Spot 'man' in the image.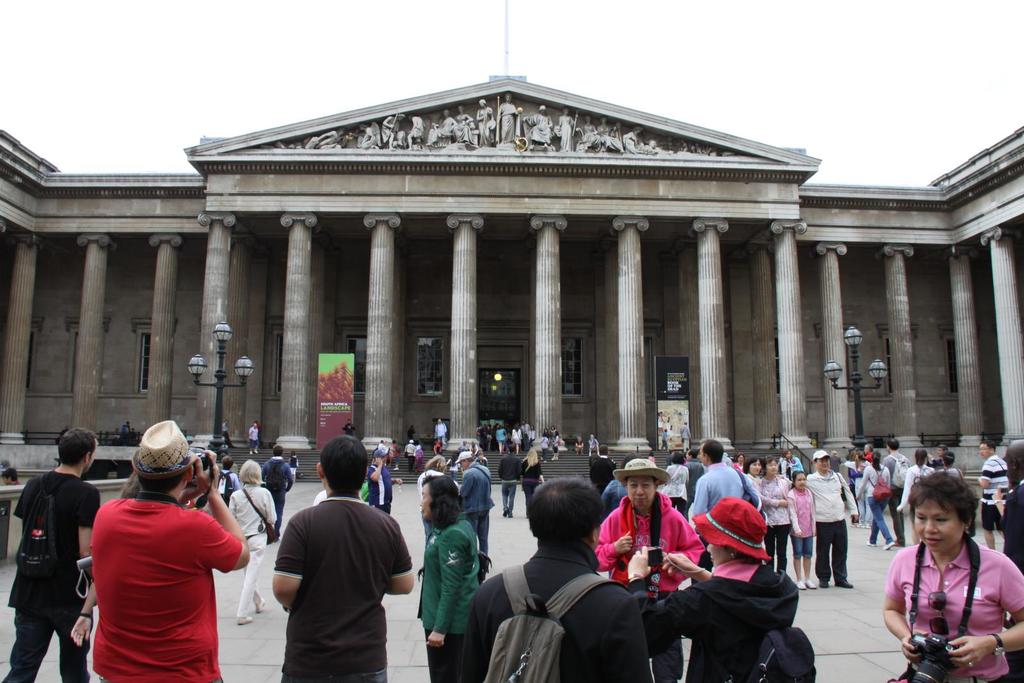
'man' found at x1=804 y1=449 x2=857 y2=586.
